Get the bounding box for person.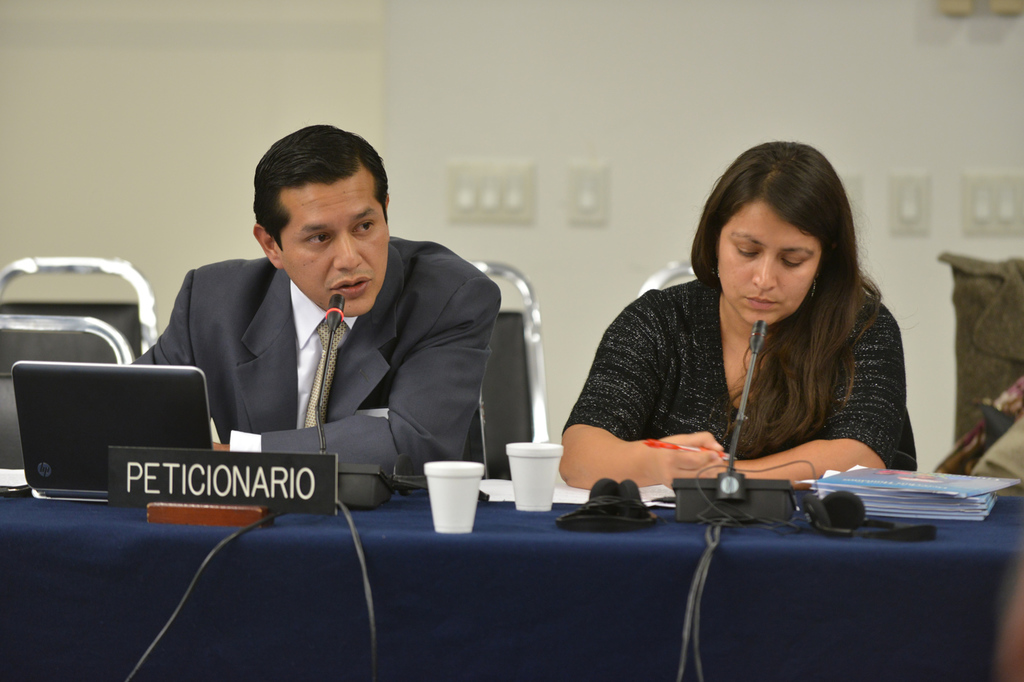
130,126,500,493.
